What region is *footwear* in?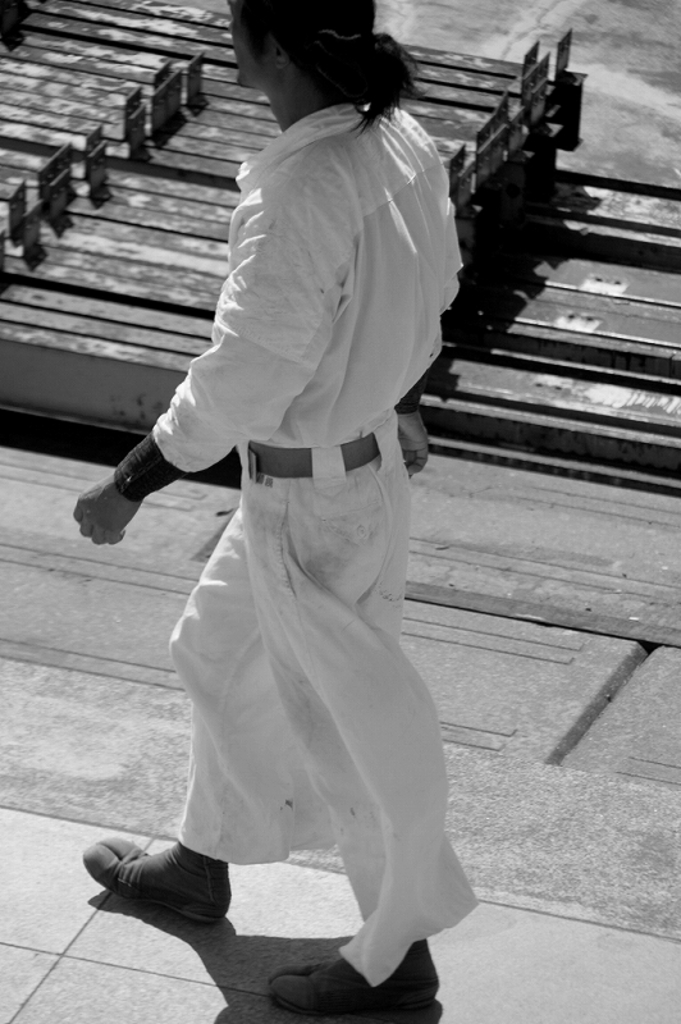
bbox(268, 940, 440, 1012).
